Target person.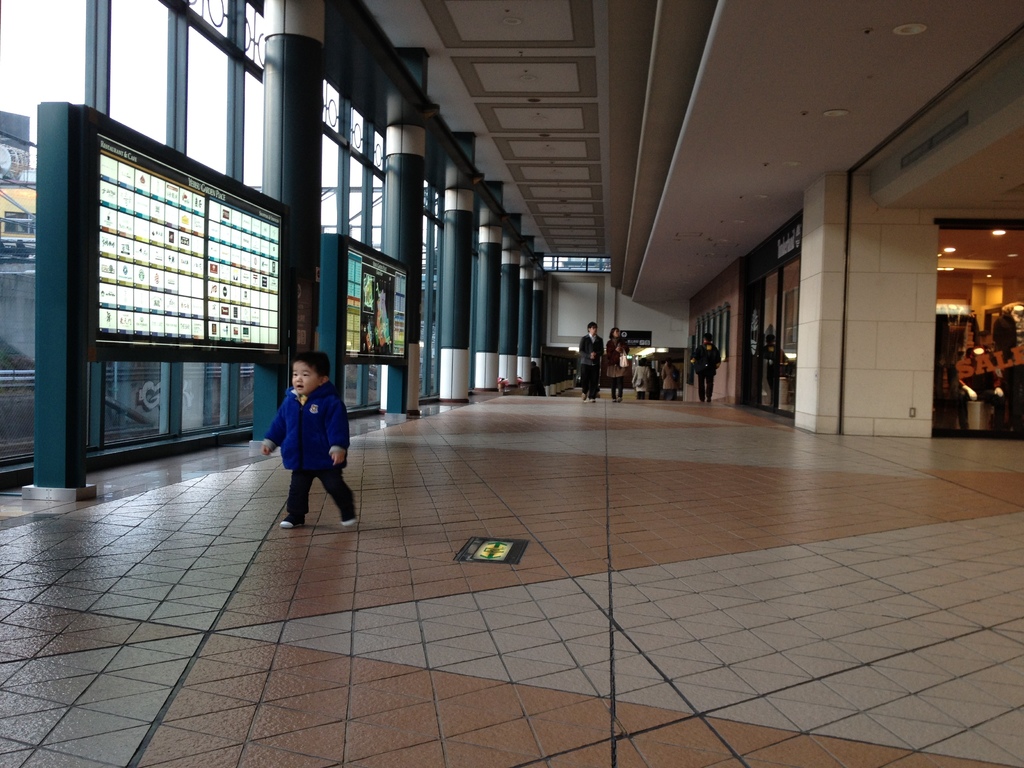
Target region: x1=758 y1=332 x2=784 y2=403.
